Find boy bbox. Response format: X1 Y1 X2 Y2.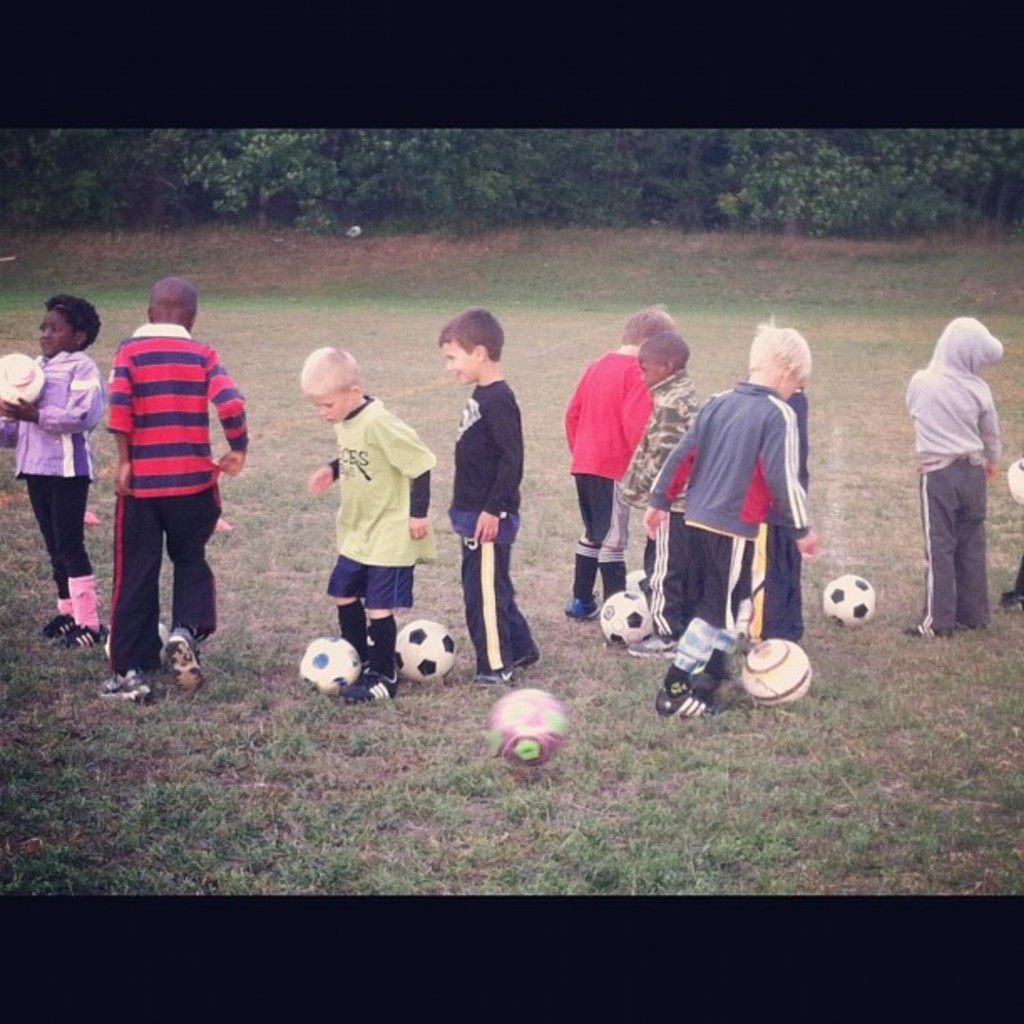
564 305 681 621.
